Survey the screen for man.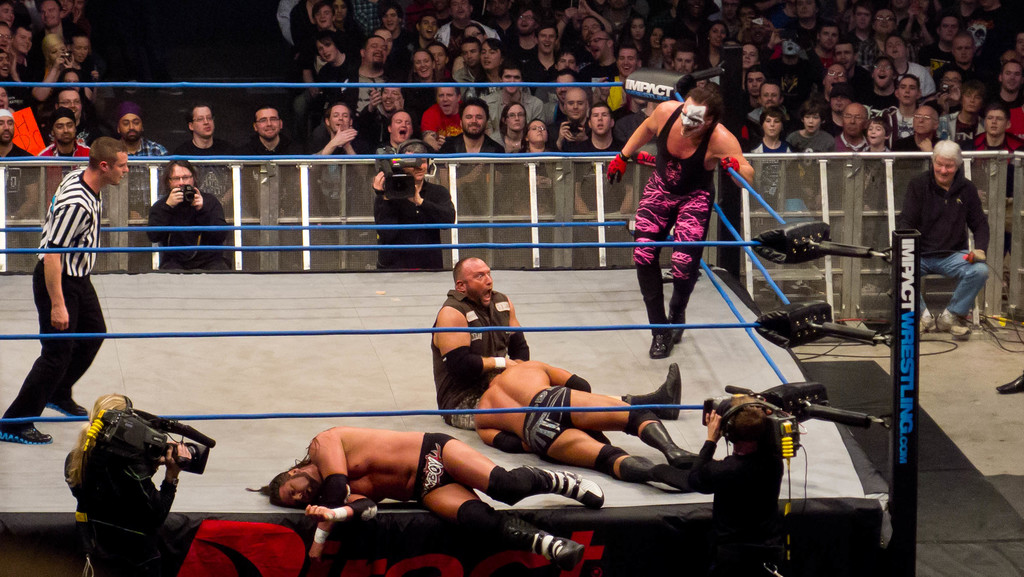
Survey found: x1=257 y1=424 x2=601 y2=569.
